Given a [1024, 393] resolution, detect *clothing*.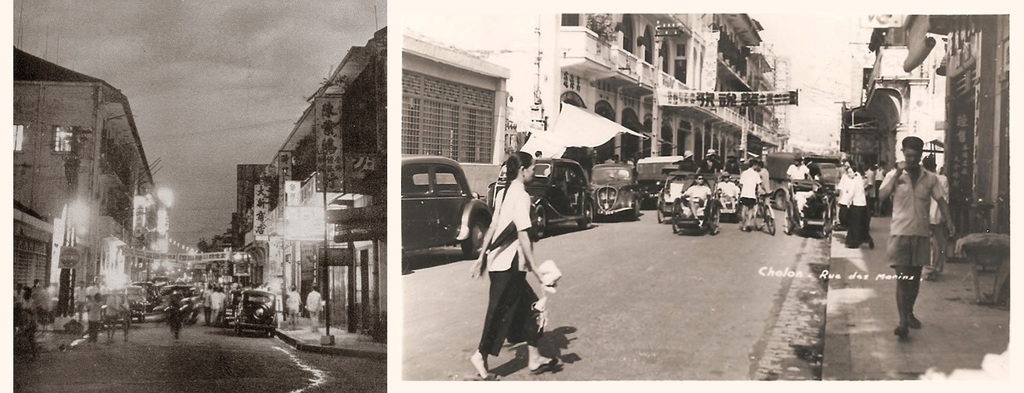
476 158 566 367.
